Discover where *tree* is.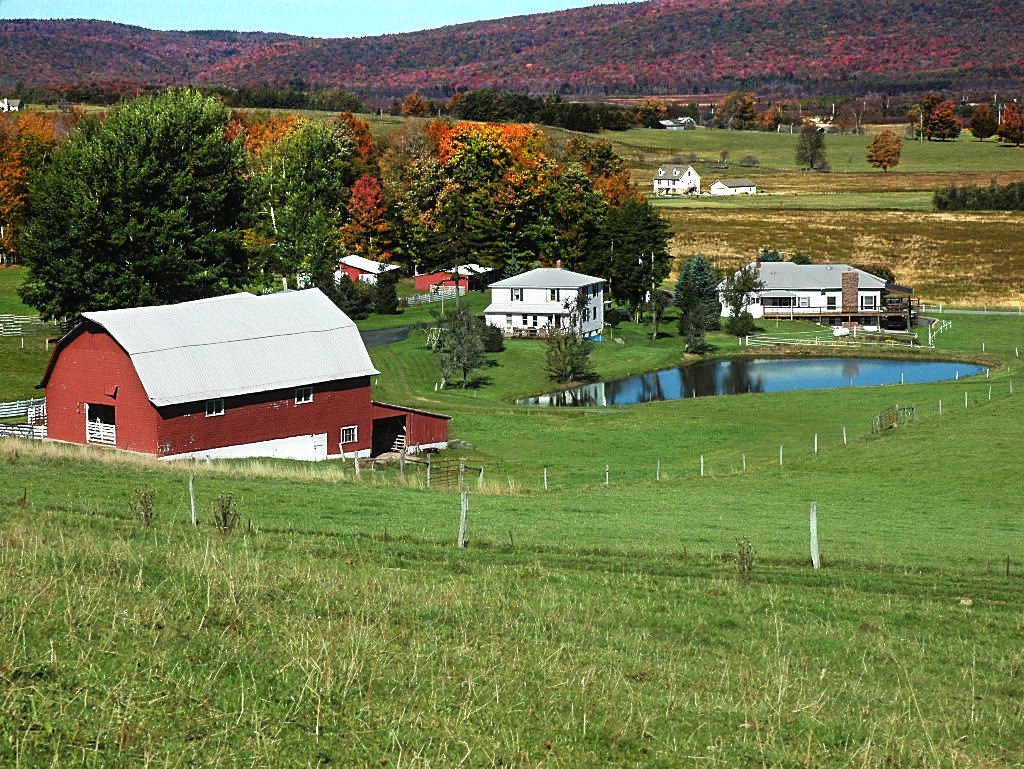
Discovered at BBox(791, 116, 832, 176).
